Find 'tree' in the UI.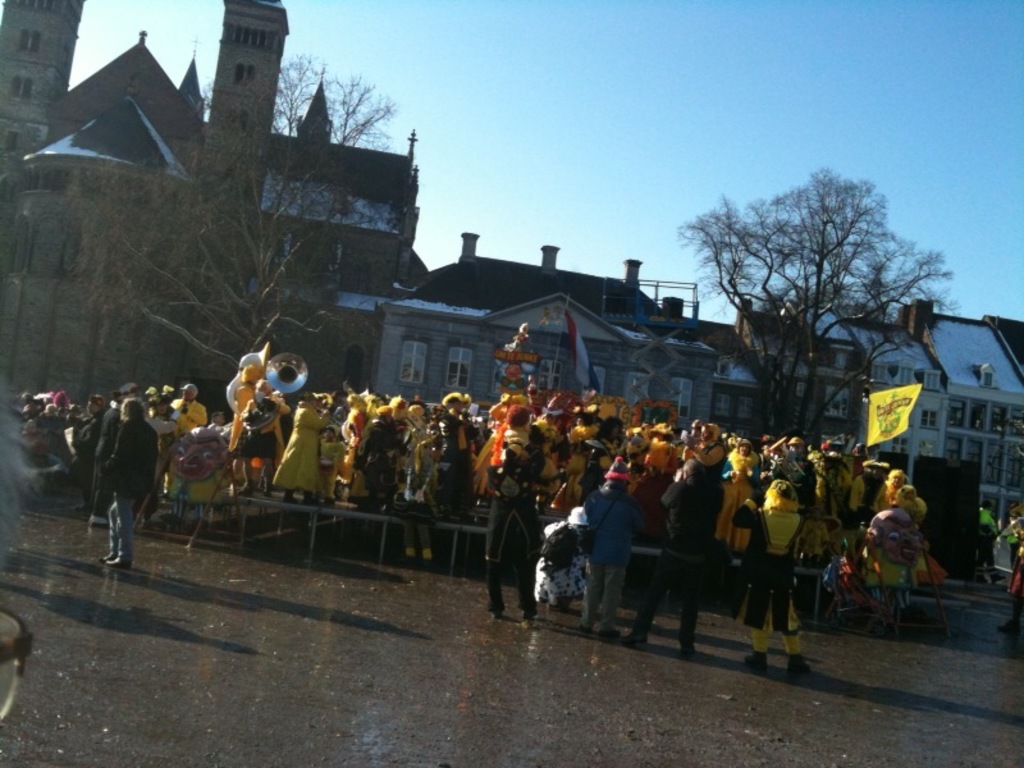
UI element at bbox(274, 54, 398, 154).
